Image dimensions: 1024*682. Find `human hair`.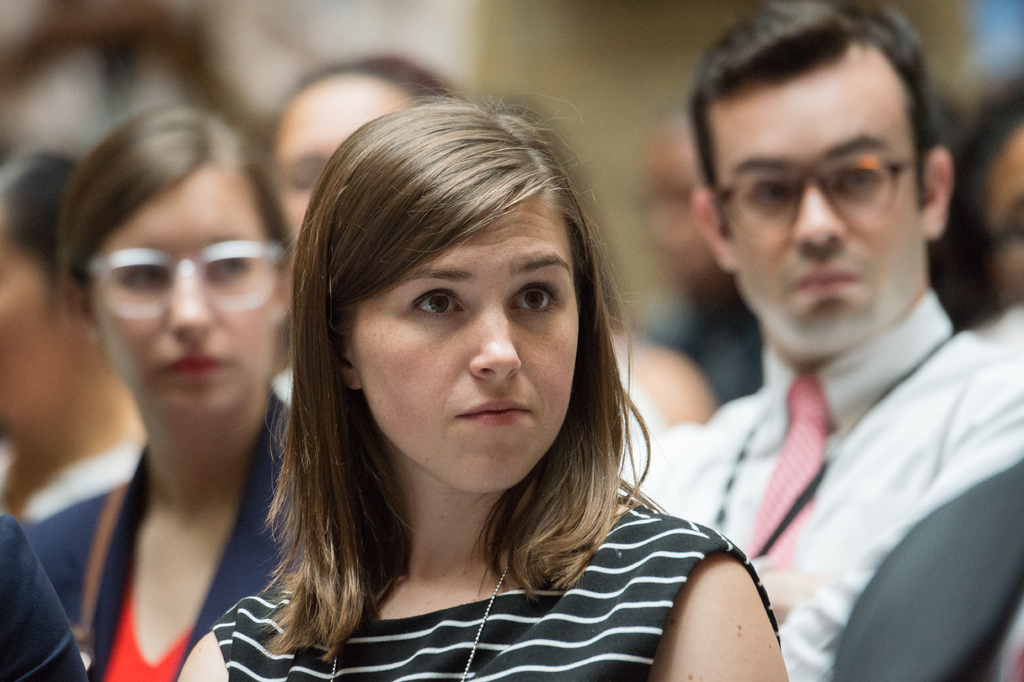
(272,101,638,618).
